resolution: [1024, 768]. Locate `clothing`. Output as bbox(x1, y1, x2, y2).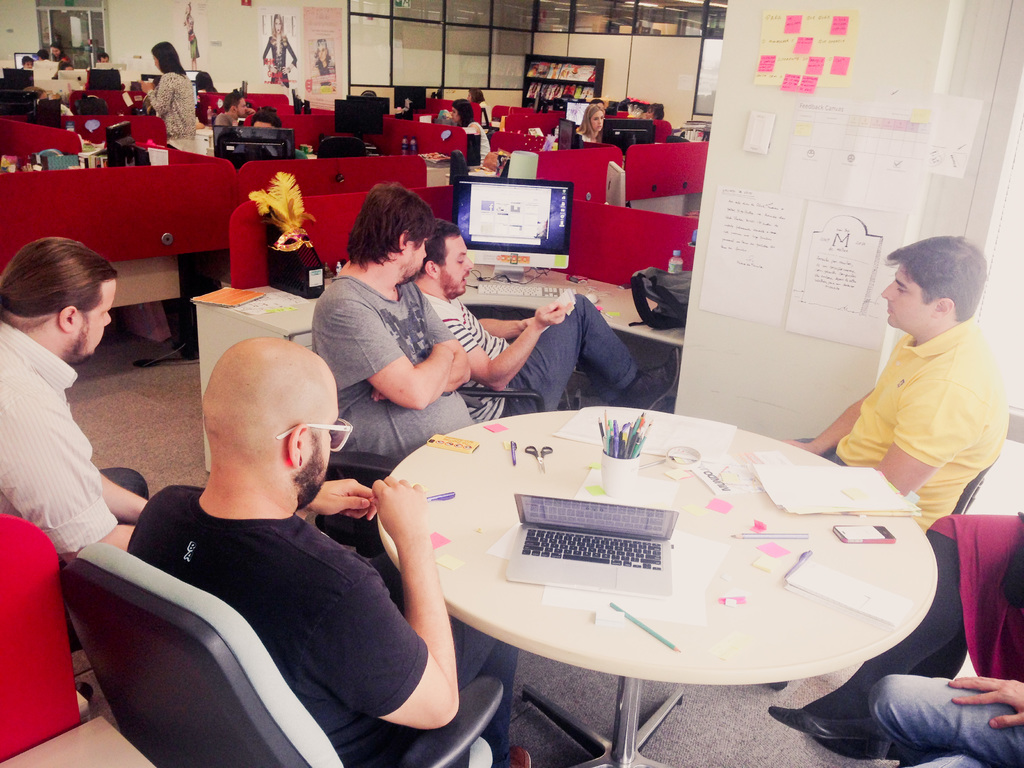
bbox(144, 66, 194, 139).
